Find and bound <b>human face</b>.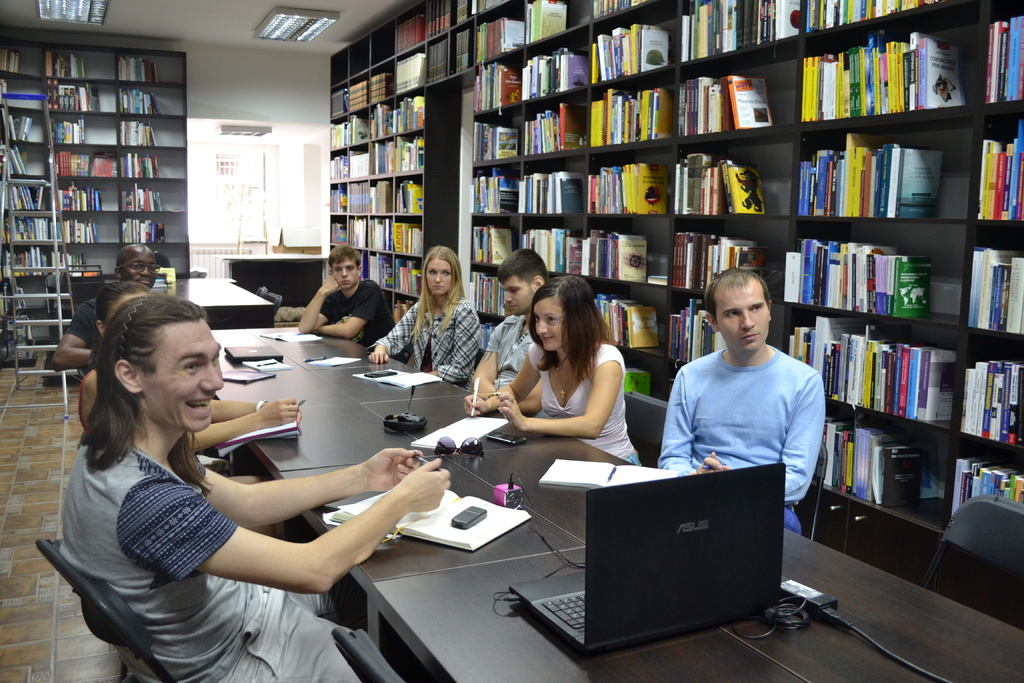
Bound: Rect(119, 256, 155, 286).
